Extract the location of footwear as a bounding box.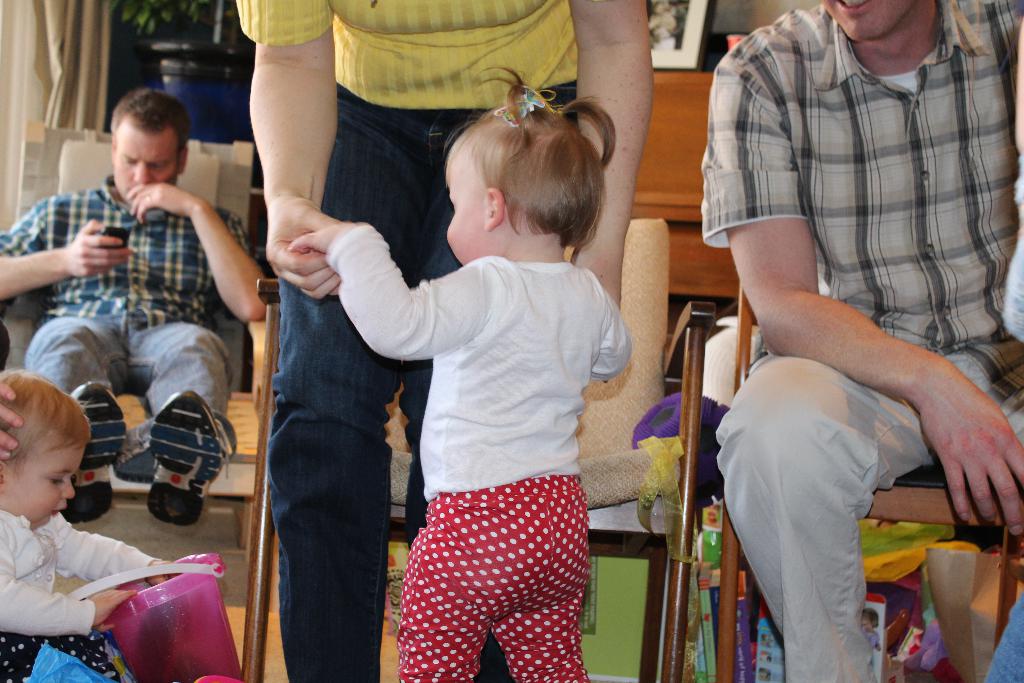
detection(56, 382, 125, 528).
